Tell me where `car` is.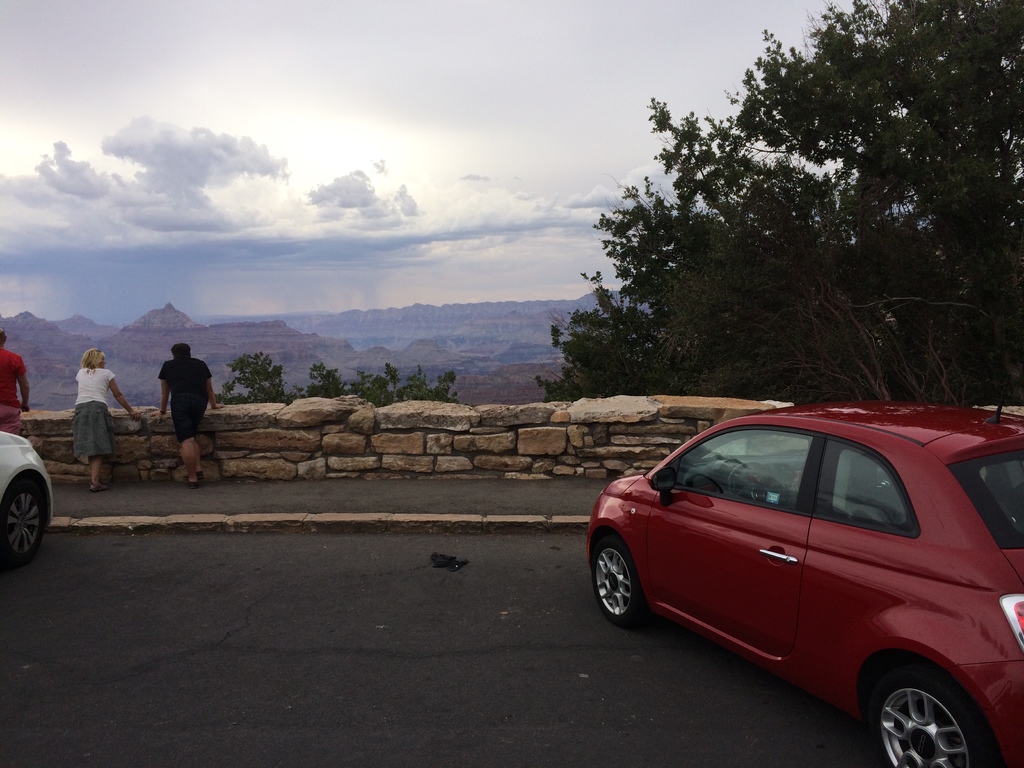
`car` is at bbox=[584, 371, 1023, 767].
